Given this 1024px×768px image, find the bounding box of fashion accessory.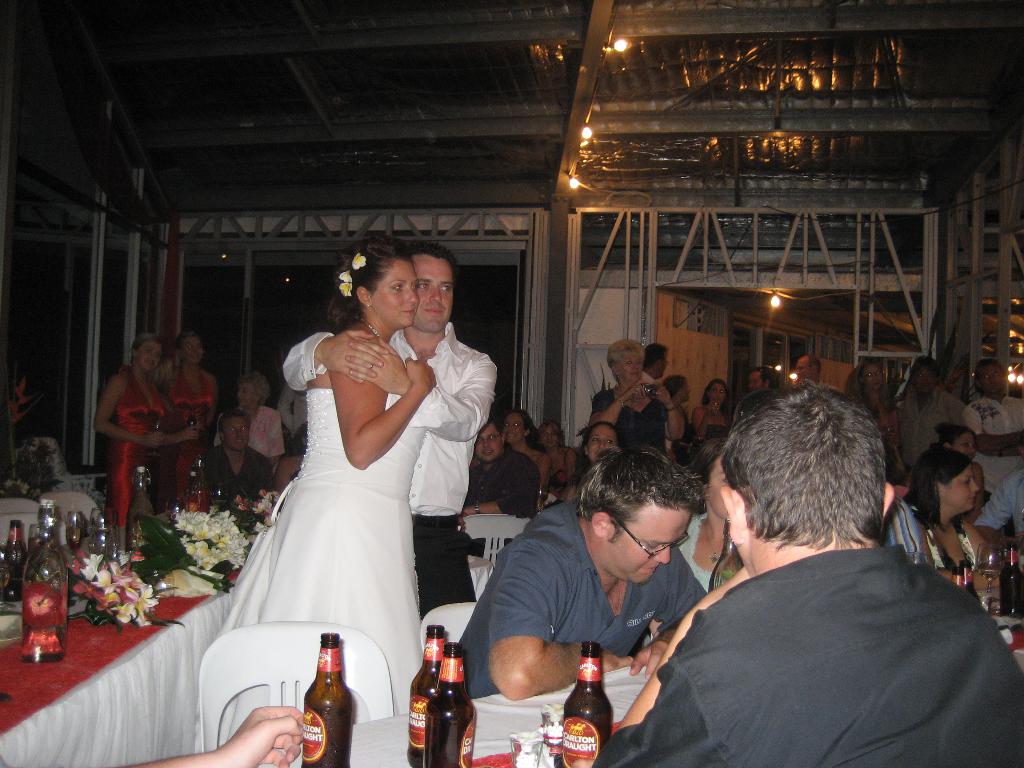
l=614, t=397, r=624, b=408.
